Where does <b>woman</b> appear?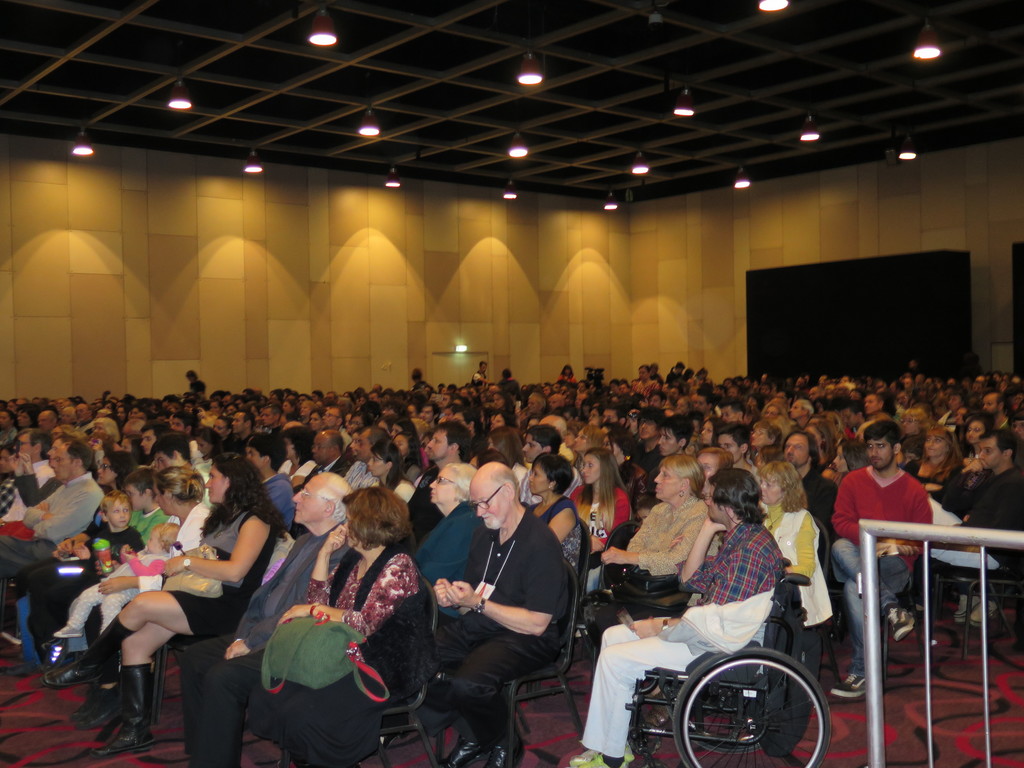
Appears at bbox(118, 406, 125, 420).
